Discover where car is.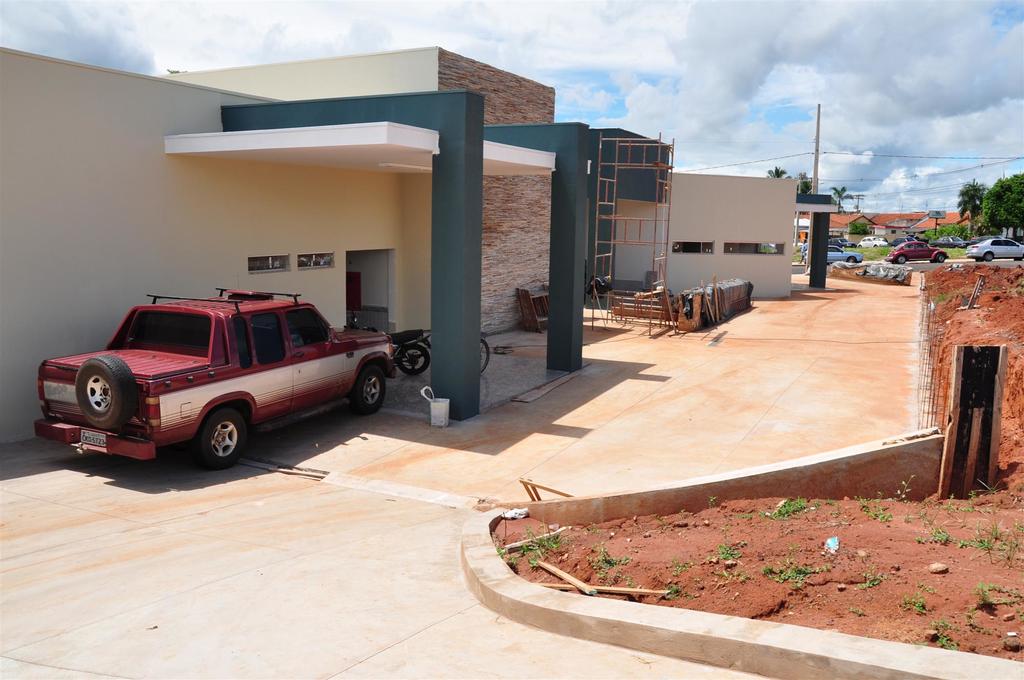
Discovered at l=931, t=234, r=971, b=248.
